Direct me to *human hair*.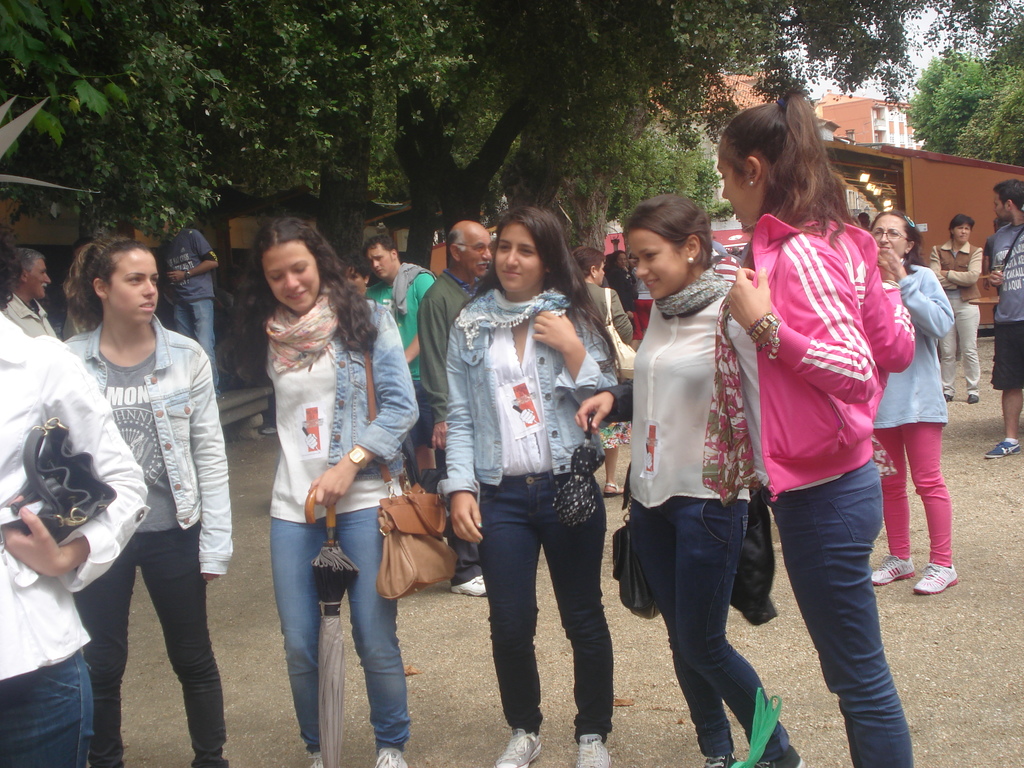
Direction: [468, 203, 623, 378].
